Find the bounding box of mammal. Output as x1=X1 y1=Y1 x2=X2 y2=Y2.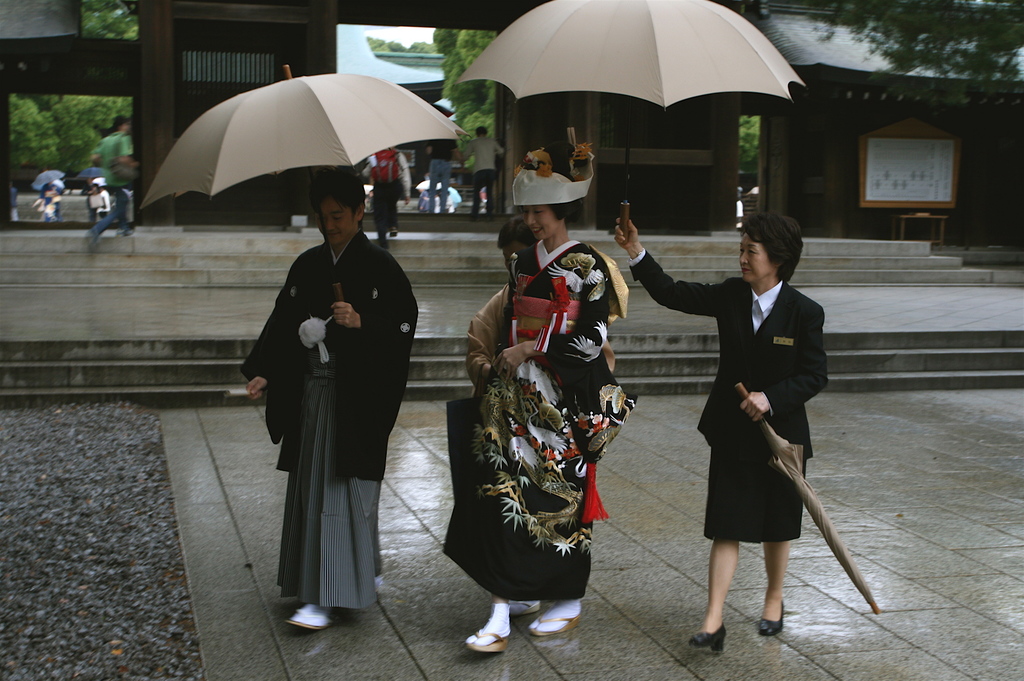
x1=85 y1=114 x2=138 y2=252.
